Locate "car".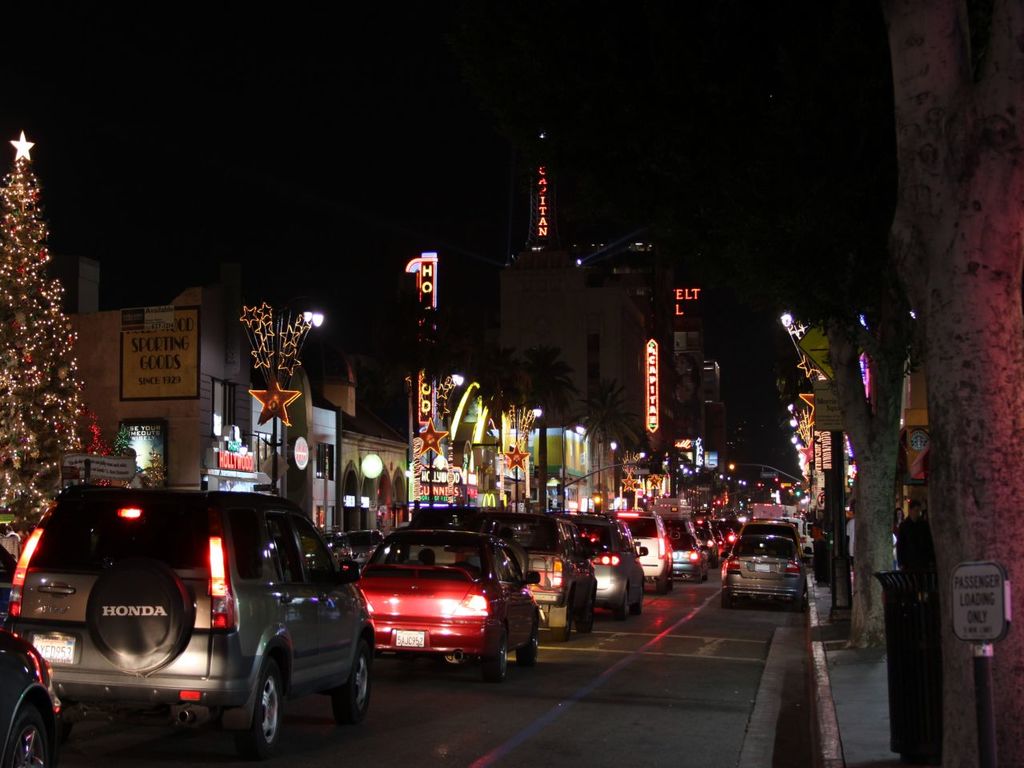
Bounding box: 609:506:673:589.
